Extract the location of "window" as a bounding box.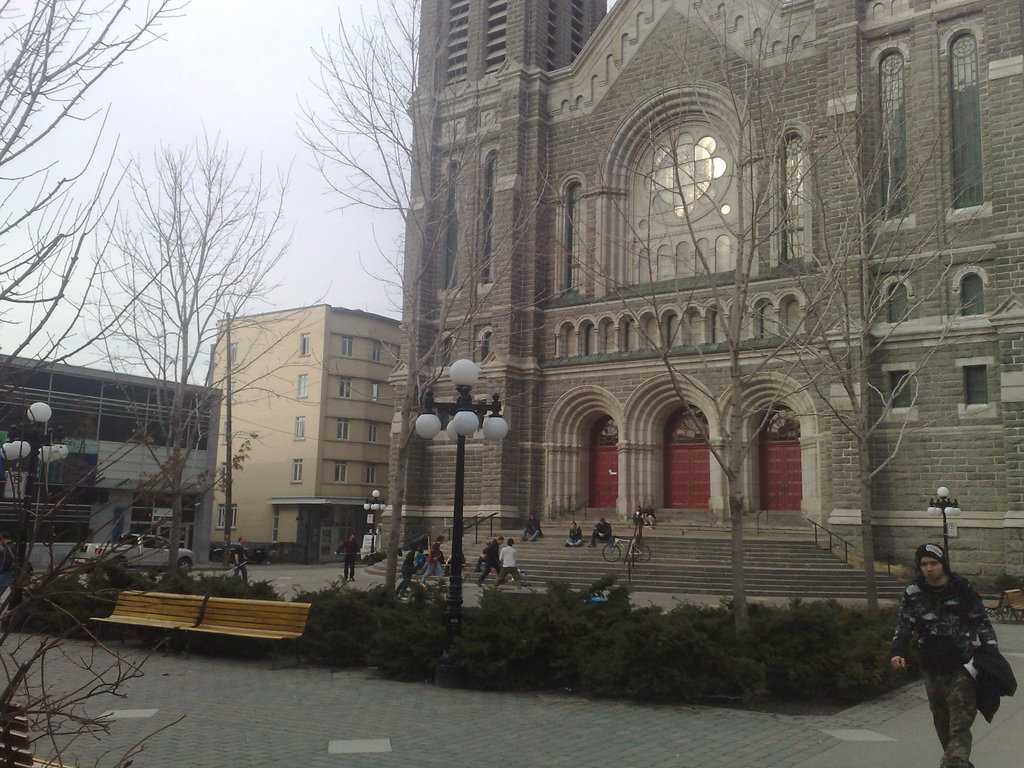
box=[961, 361, 990, 406].
